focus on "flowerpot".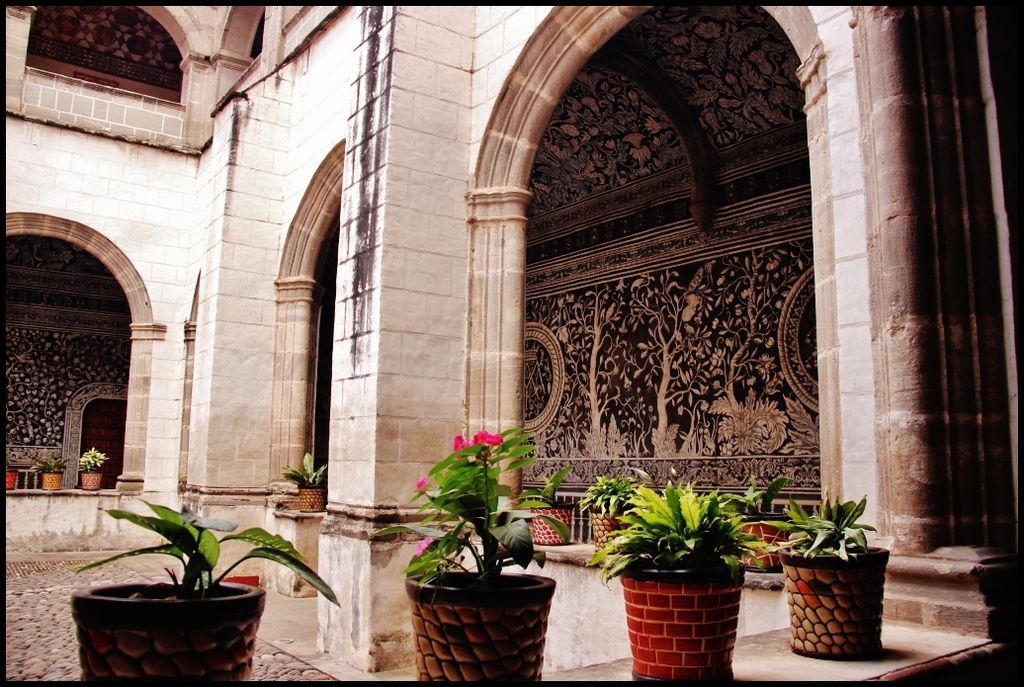
Focused at {"x1": 586, "y1": 502, "x2": 633, "y2": 554}.
